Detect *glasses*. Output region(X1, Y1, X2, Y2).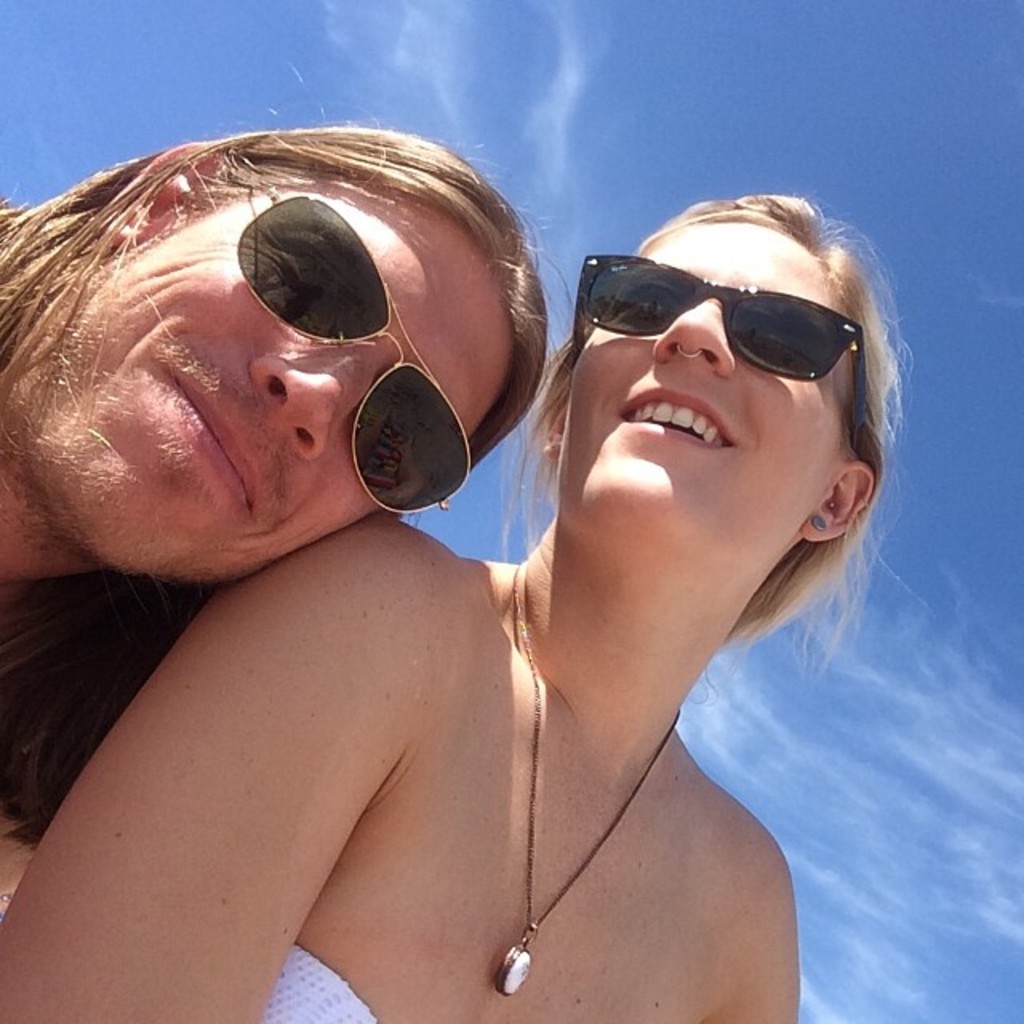
region(566, 250, 874, 440).
